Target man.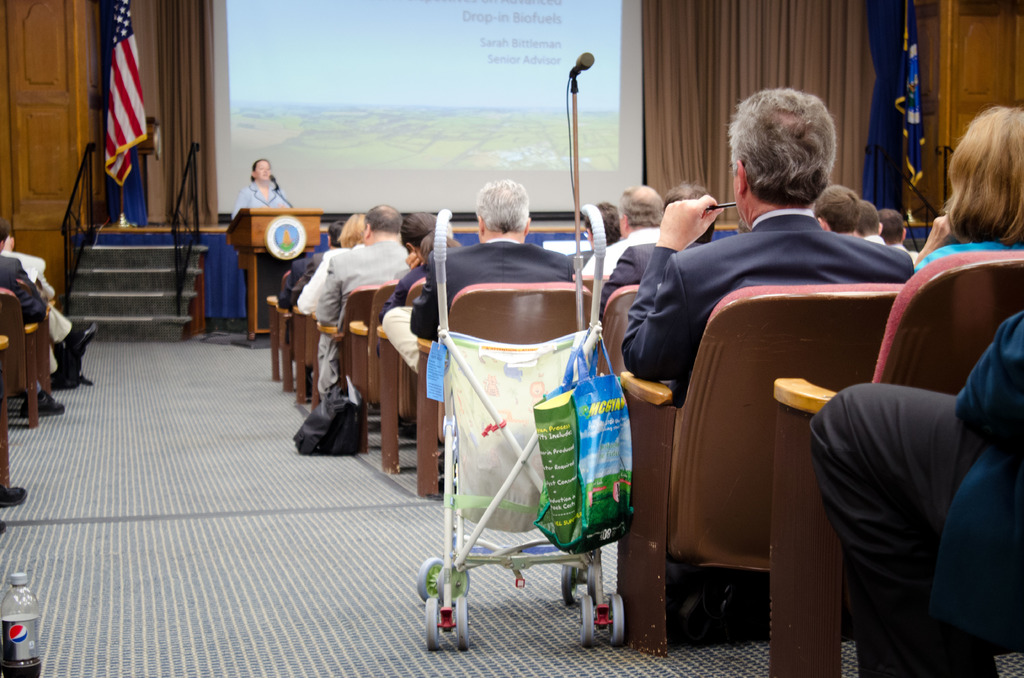
Target region: [879, 206, 918, 269].
